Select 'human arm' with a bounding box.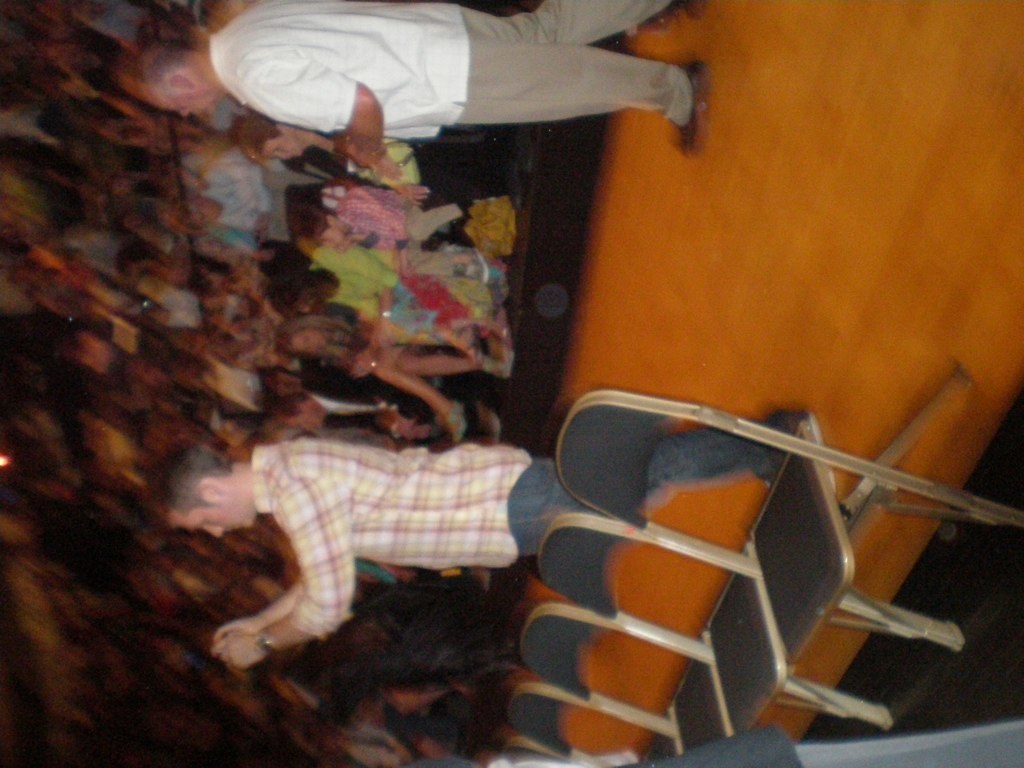
225, 41, 418, 179.
